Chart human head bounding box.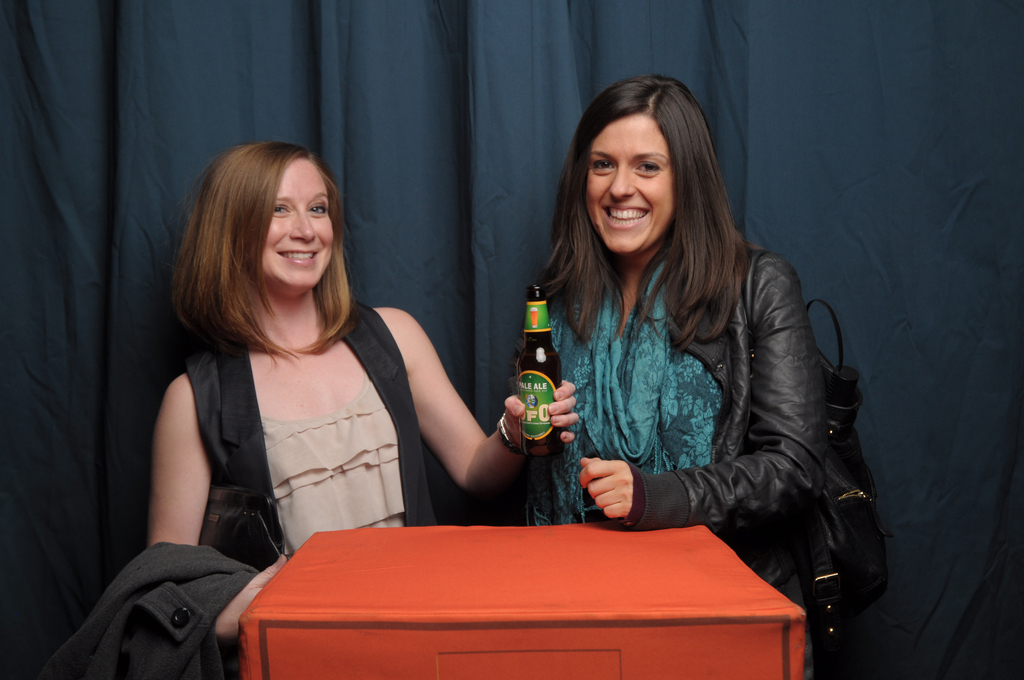
Charted: [204,143,336,287].
